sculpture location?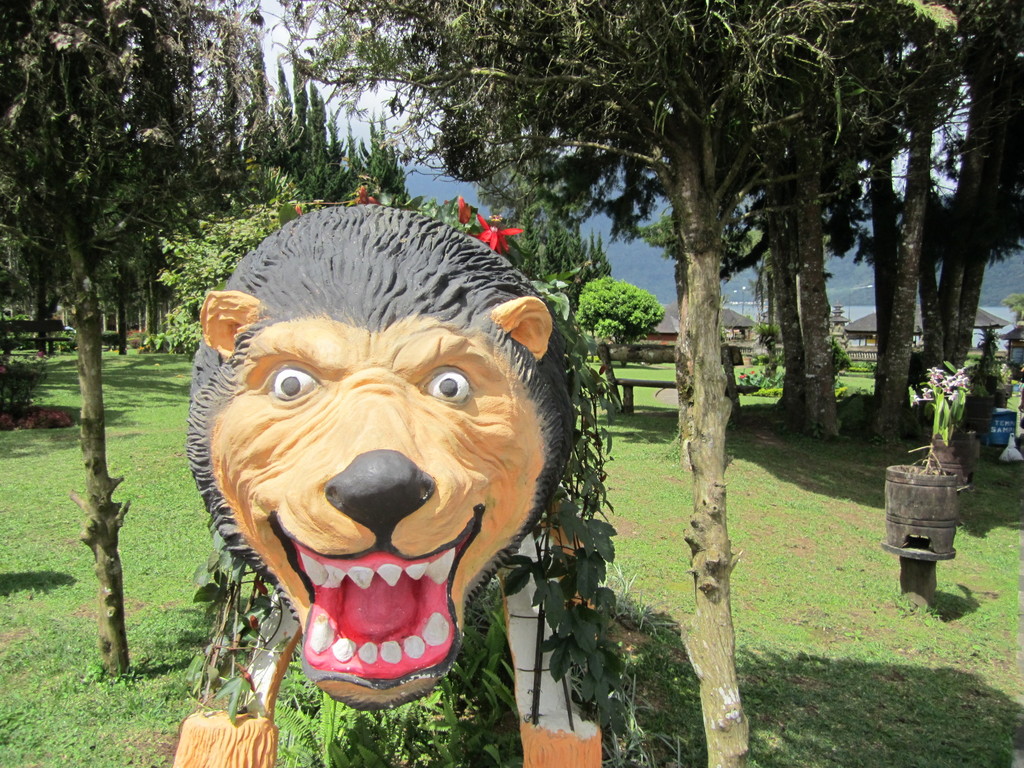
168 202 580 767
